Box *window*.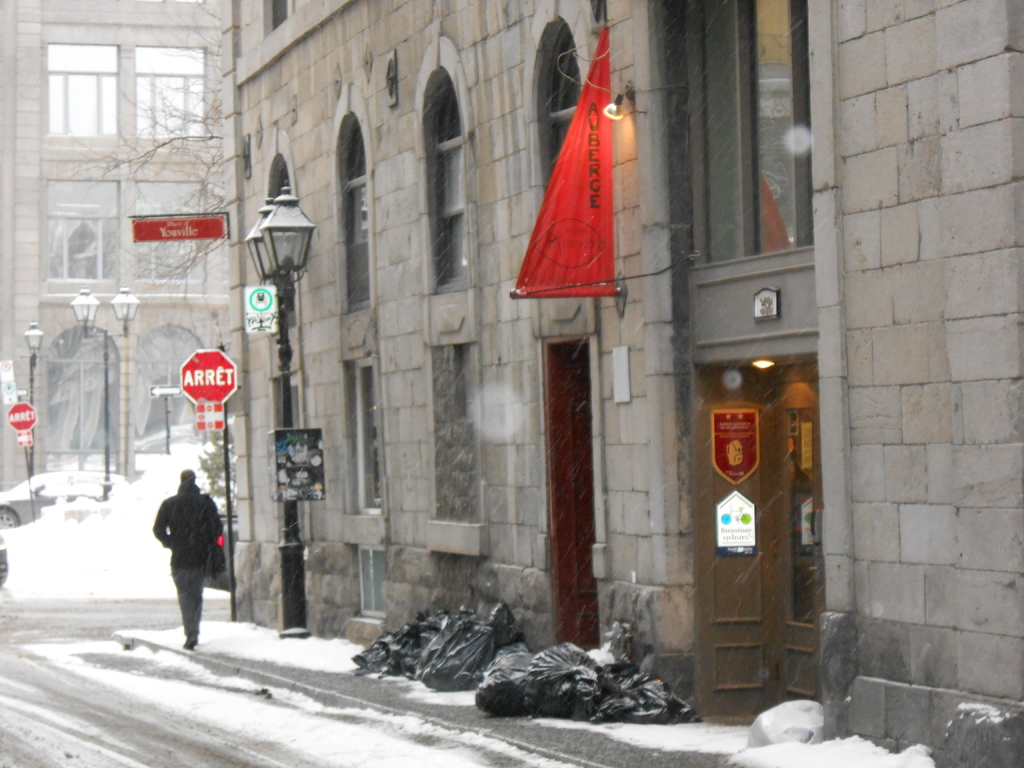
detection(535, 29, 588, 209).
